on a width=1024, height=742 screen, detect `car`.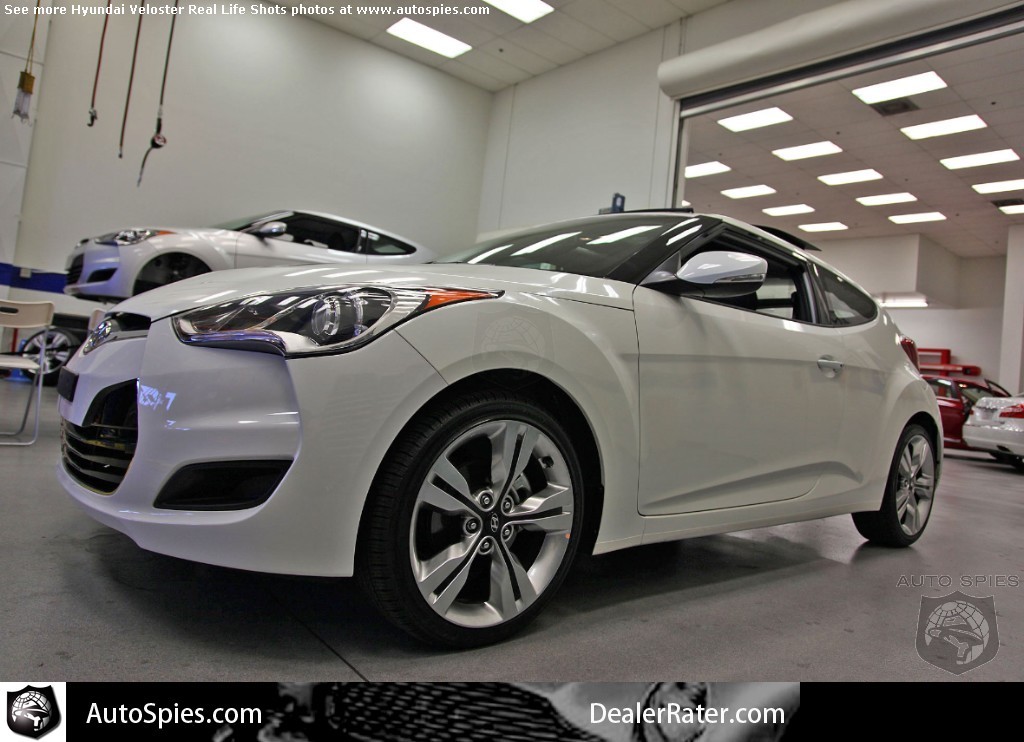
l=960, t=396, r=1023, b=468.
